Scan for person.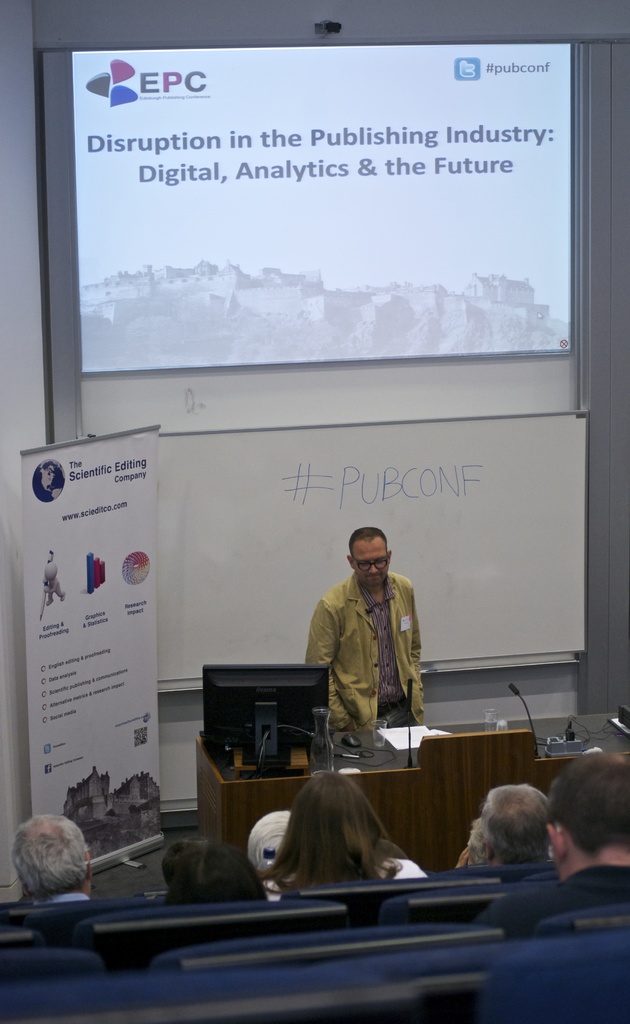
Scan result: bbox=(267, 531, 435, 774).
